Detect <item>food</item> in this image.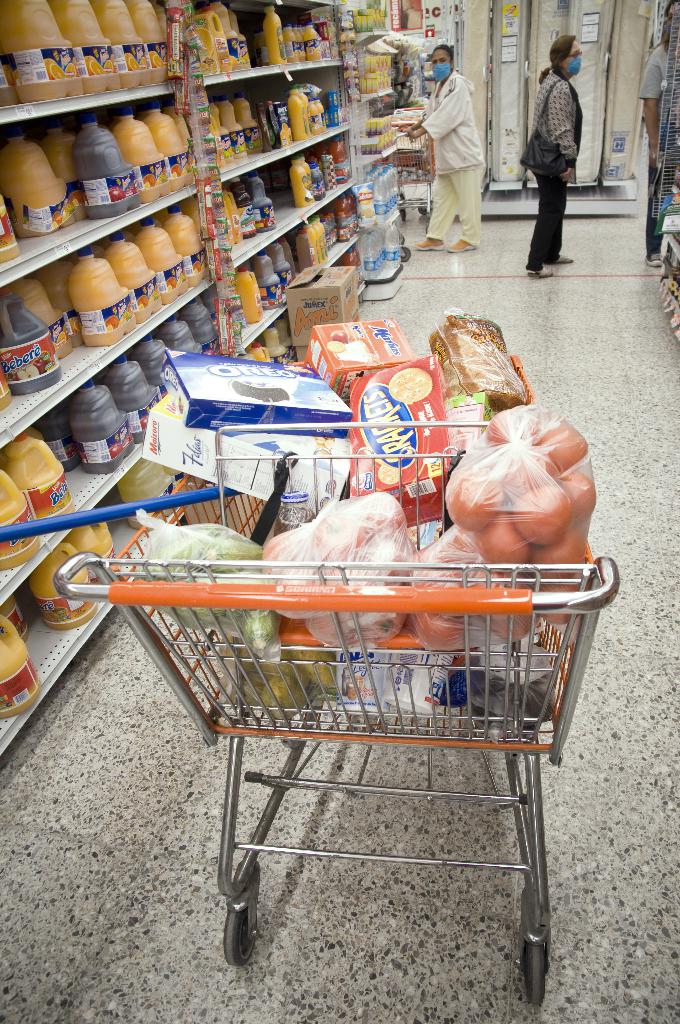
Detection: detection(104, 438, 124, 461).
